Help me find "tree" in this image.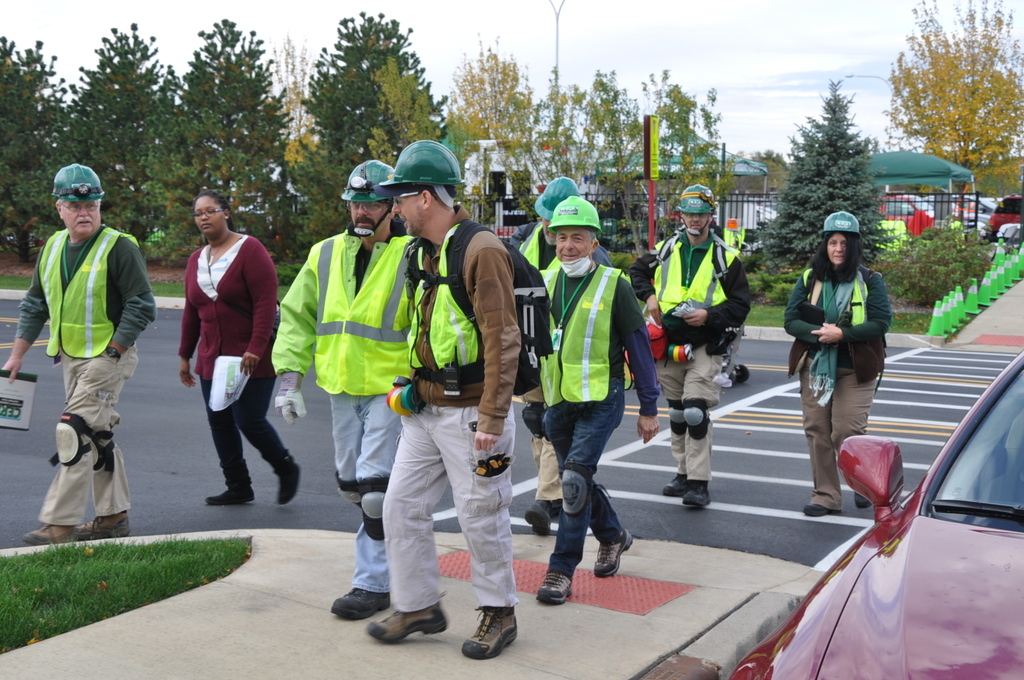
Found it: (442, 43, 528, 148).
